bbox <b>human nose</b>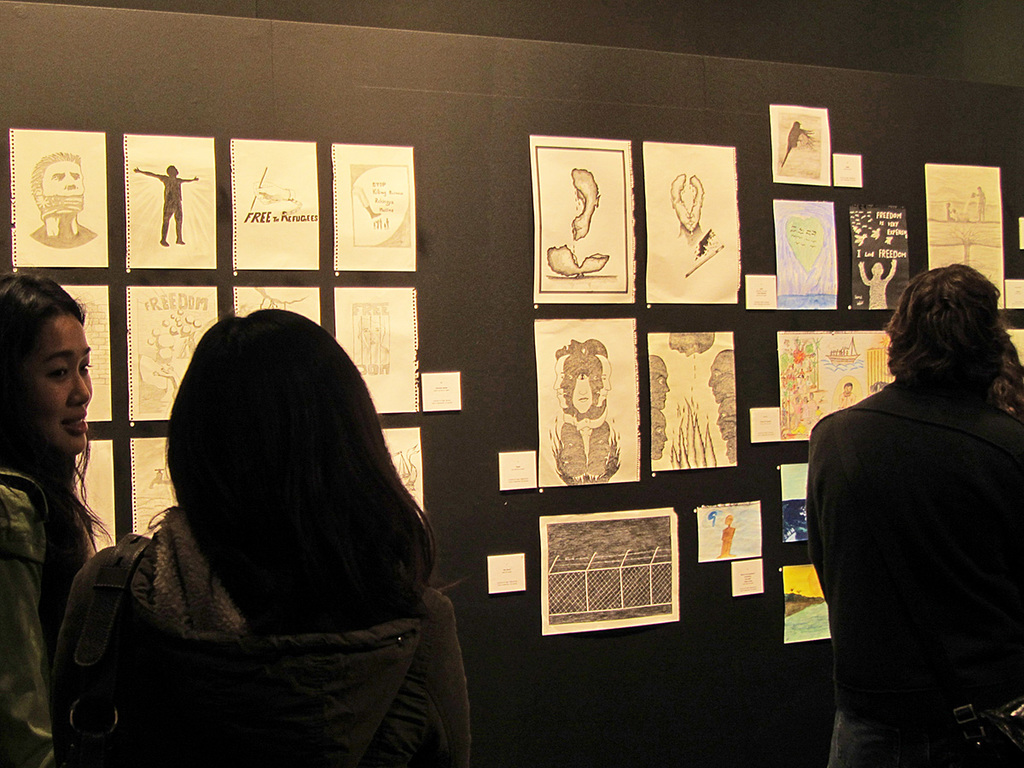
crop(64, 175, 76, 186)
